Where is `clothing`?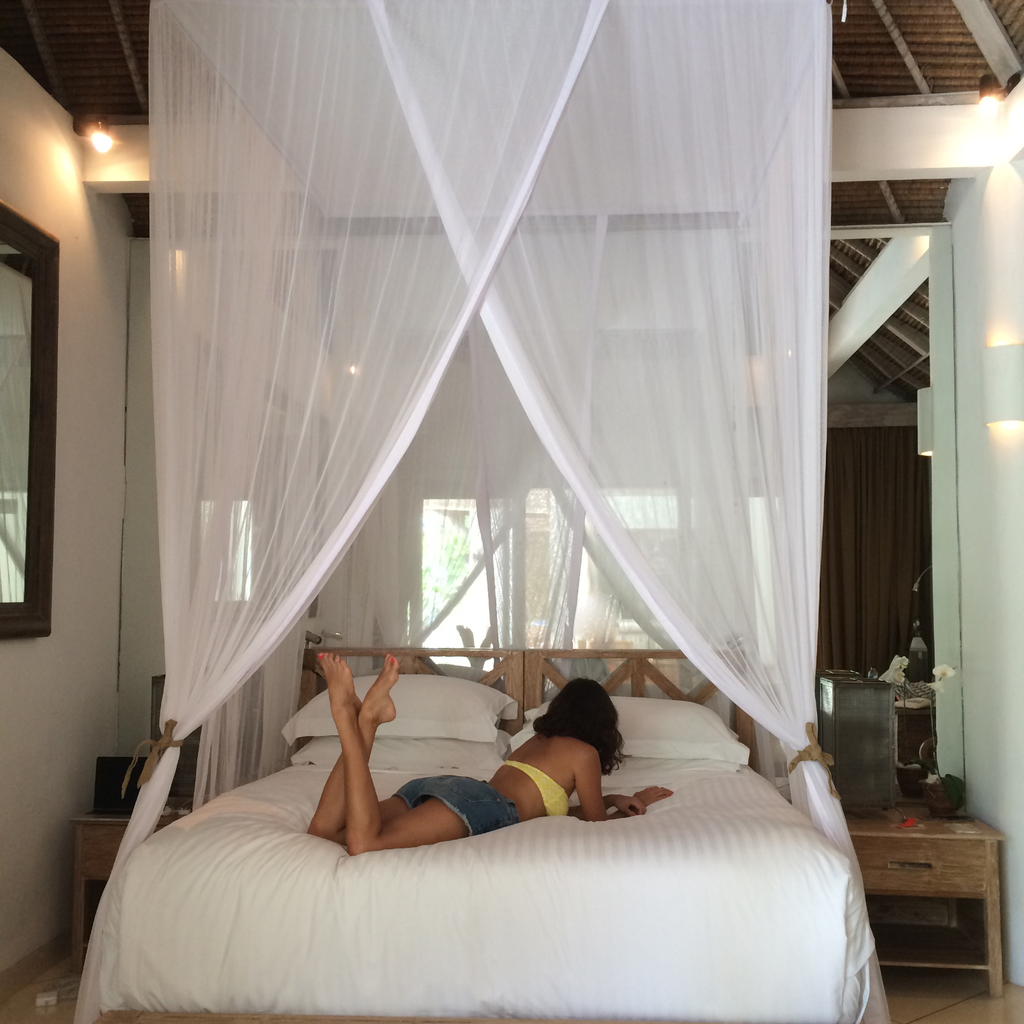
BBox(392, 769, 532, 849).
